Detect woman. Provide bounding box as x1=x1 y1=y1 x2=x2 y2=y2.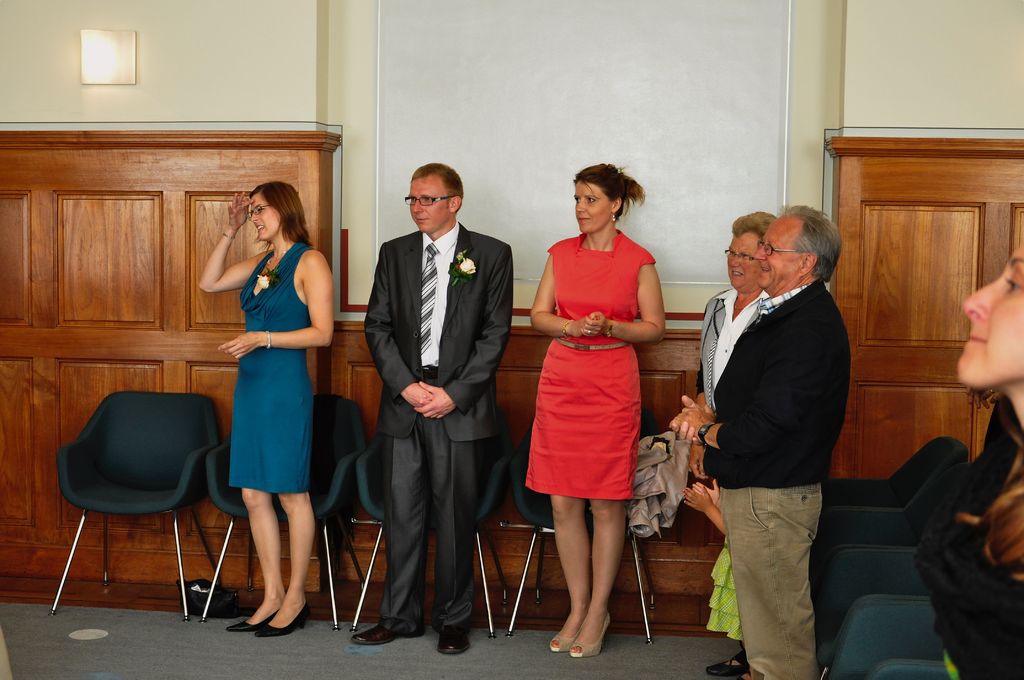
x1=908 y1=240 x2=1023 y2=679.
